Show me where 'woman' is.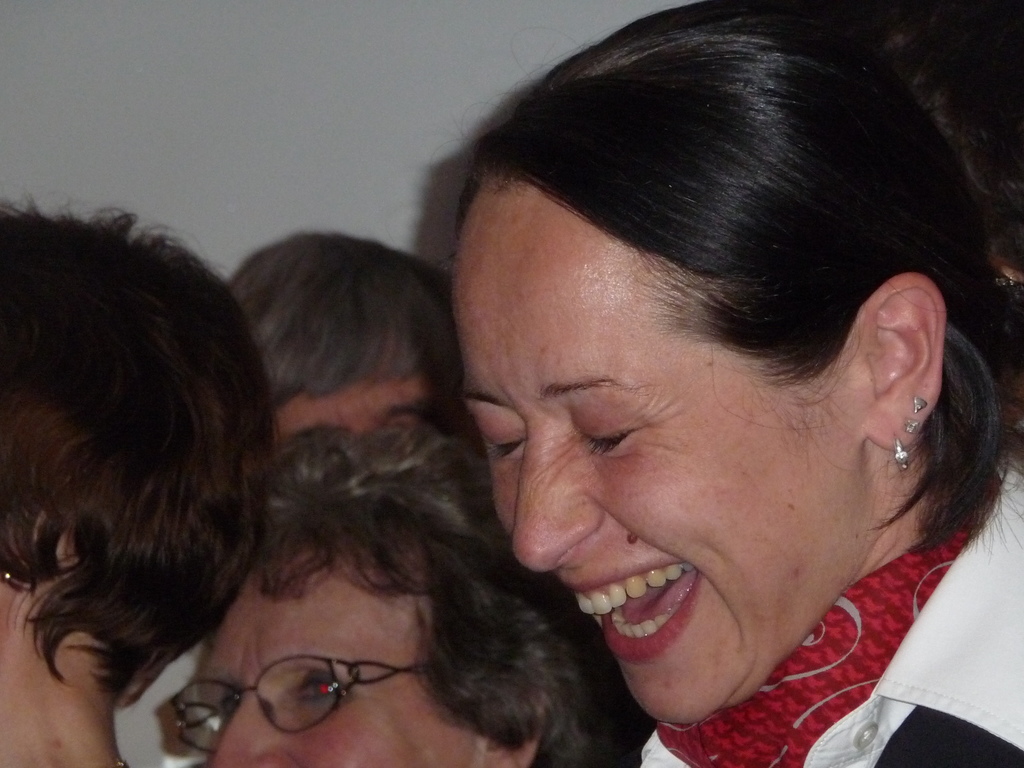
'woman' is at rect(447, 0, 1023, 767).
